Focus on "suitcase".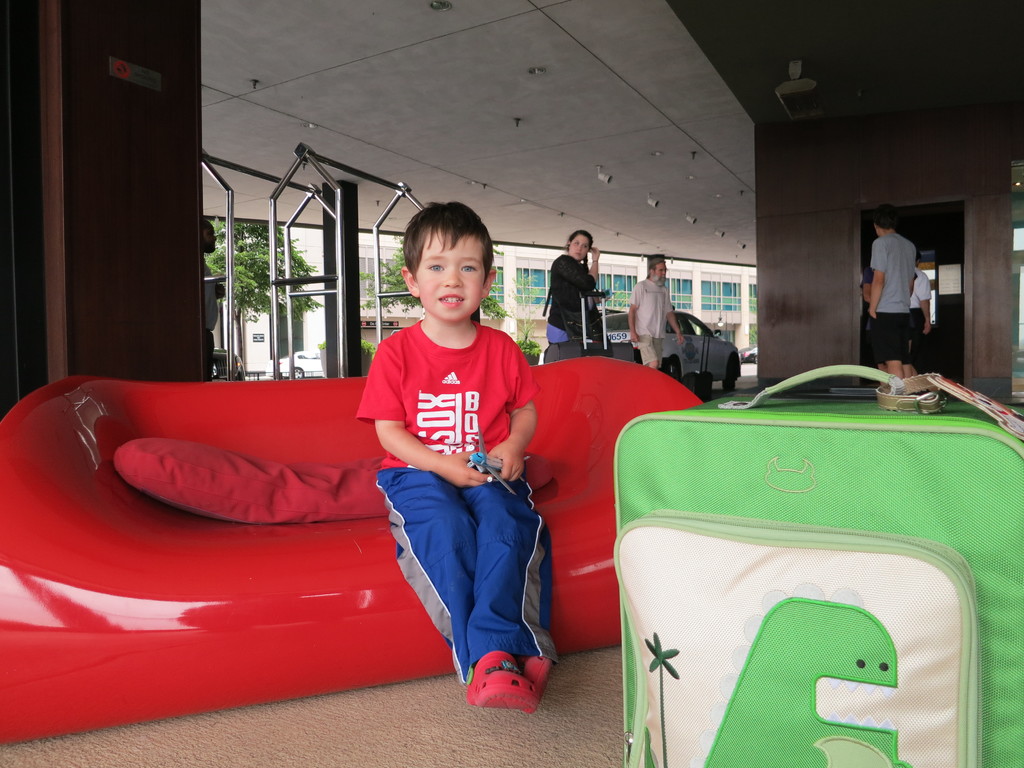
Focused at bbox=(611, 362, 1023, 767).
